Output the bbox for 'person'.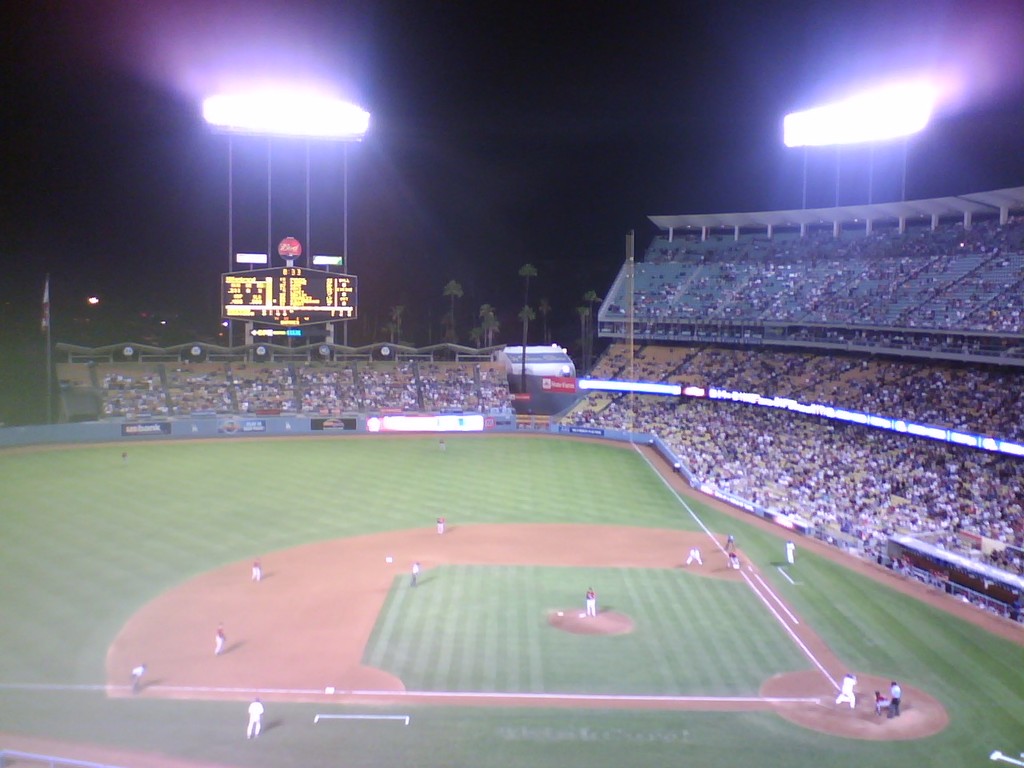
[x1=243, y1=697, x2=263, y2=737].
